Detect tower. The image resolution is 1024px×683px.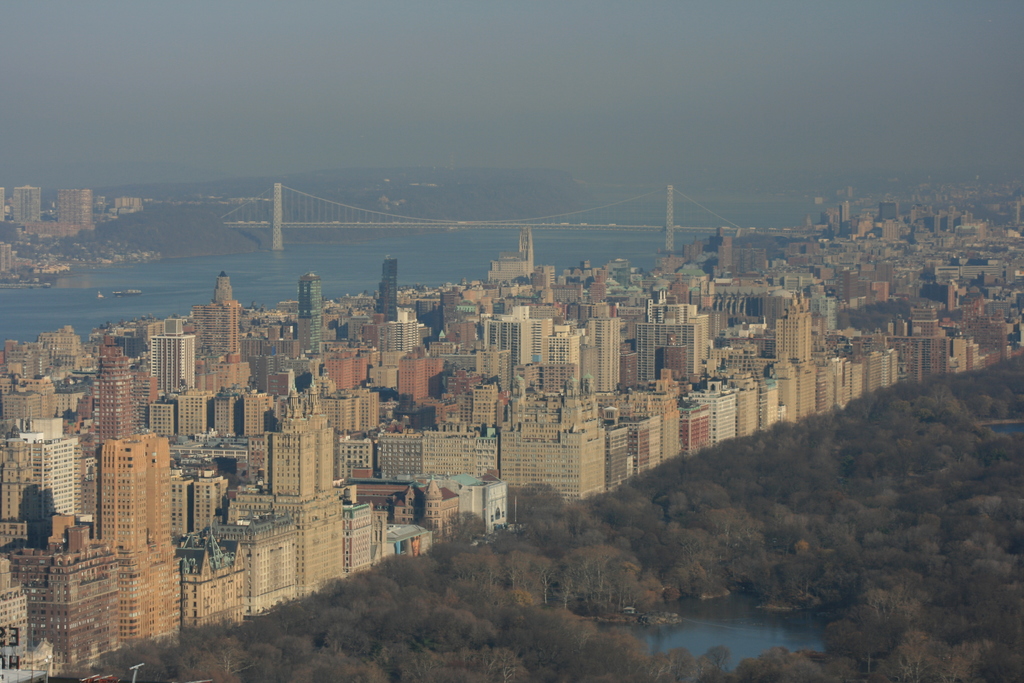
bbox(147, 334, 197, 393).
